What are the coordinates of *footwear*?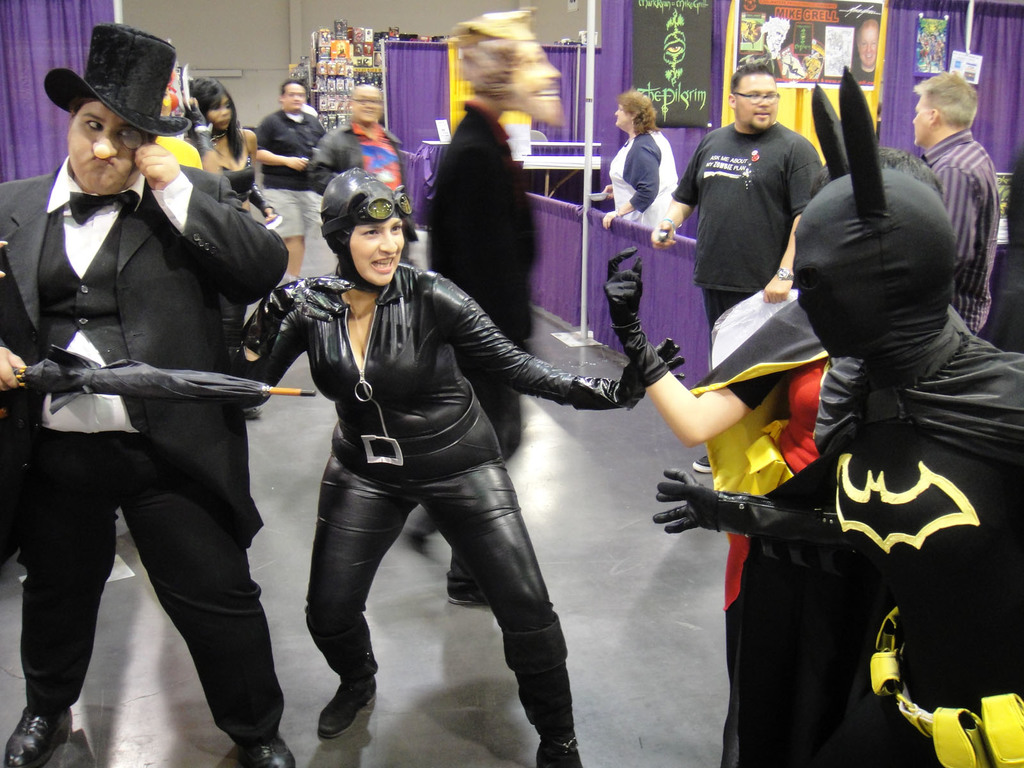
(536, 723, 583, 767).
